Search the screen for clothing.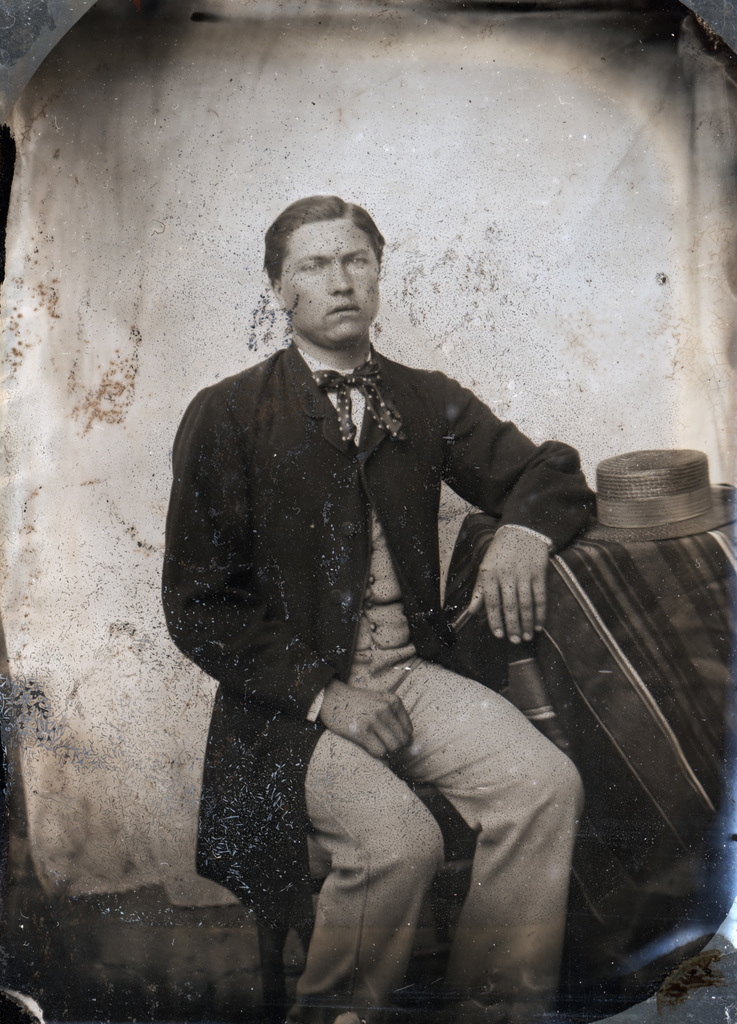
Found at crop(177, 273, 626, 998).
